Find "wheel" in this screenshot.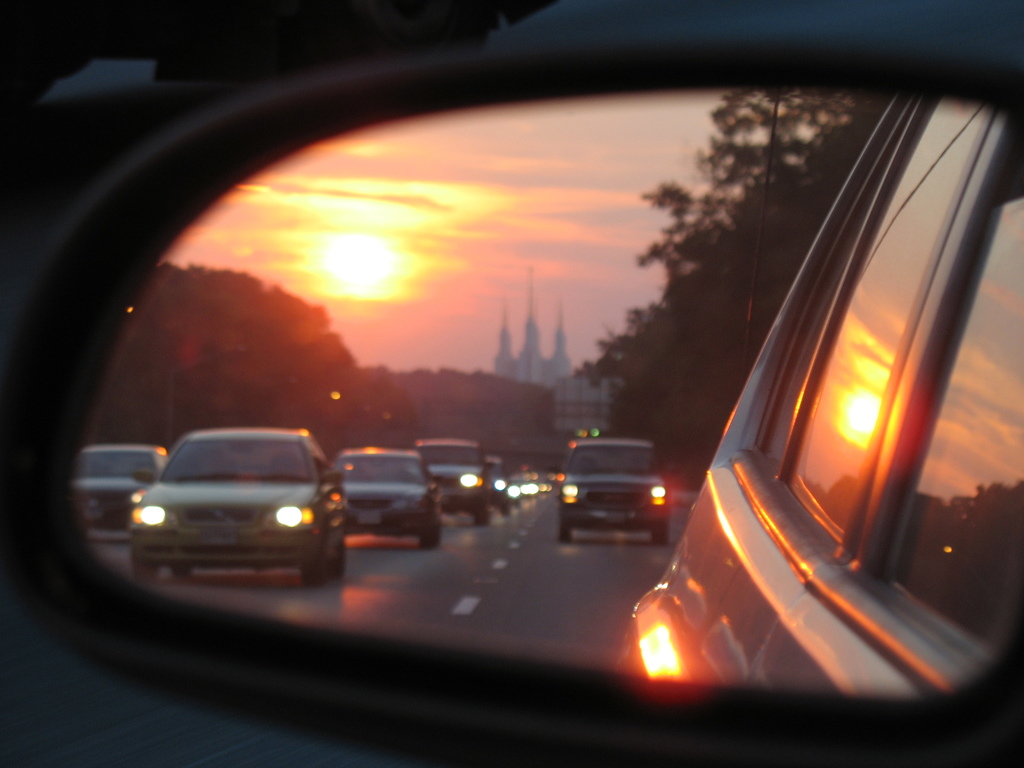
The bounding box for "wheel" is region(650, 518, 670, 551).
